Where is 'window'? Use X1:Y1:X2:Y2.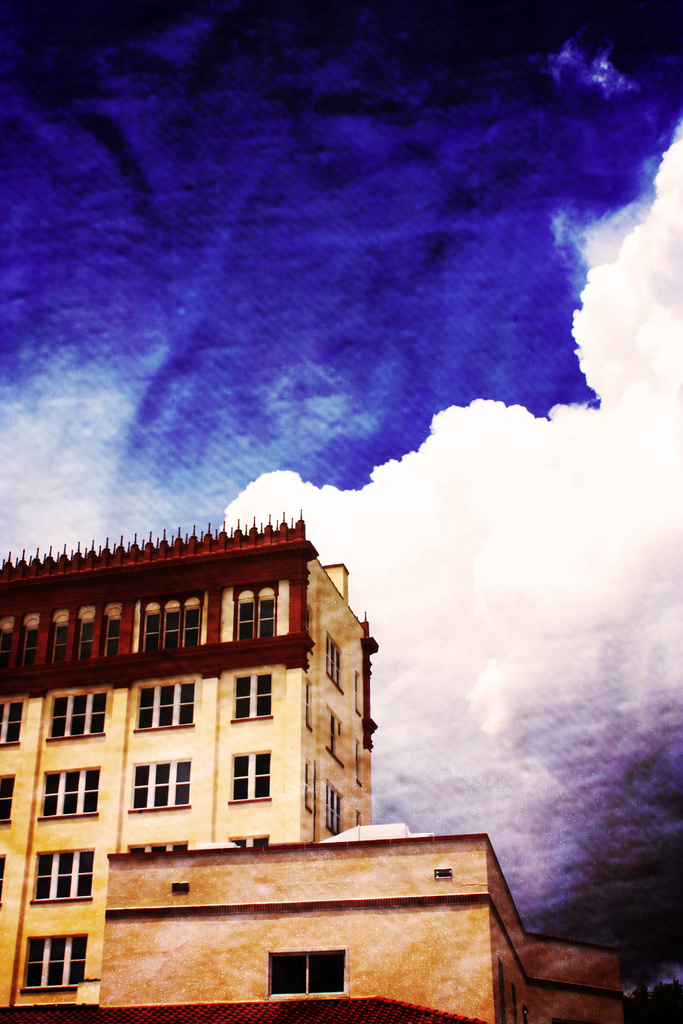
130:673:202:729.
